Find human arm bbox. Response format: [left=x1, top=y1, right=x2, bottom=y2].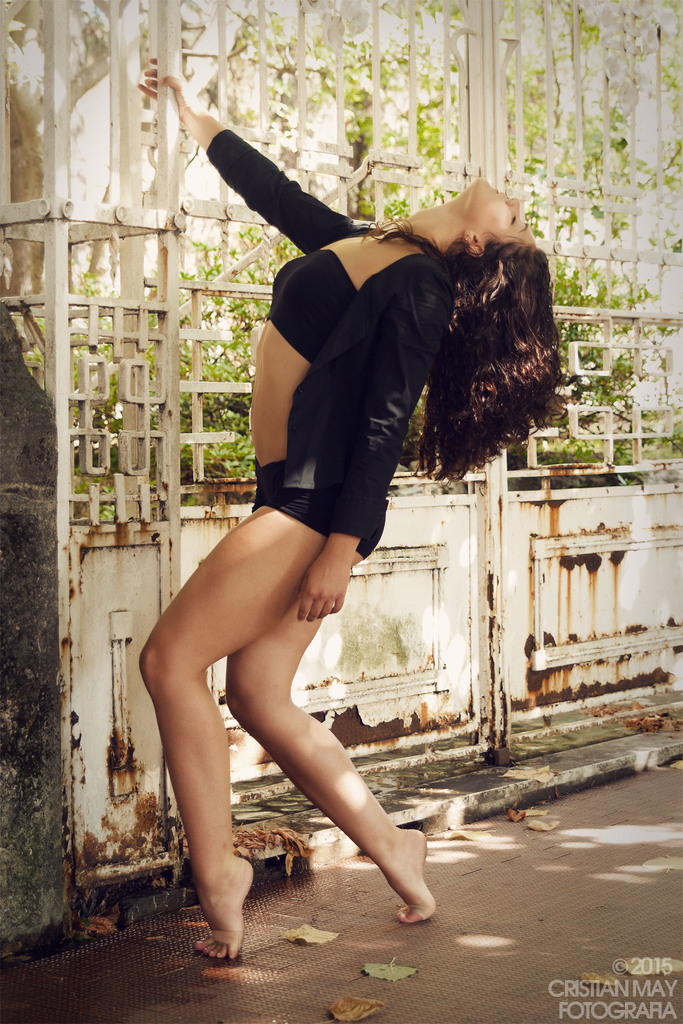
[left=191, top=93, right=351, bottom=253].
